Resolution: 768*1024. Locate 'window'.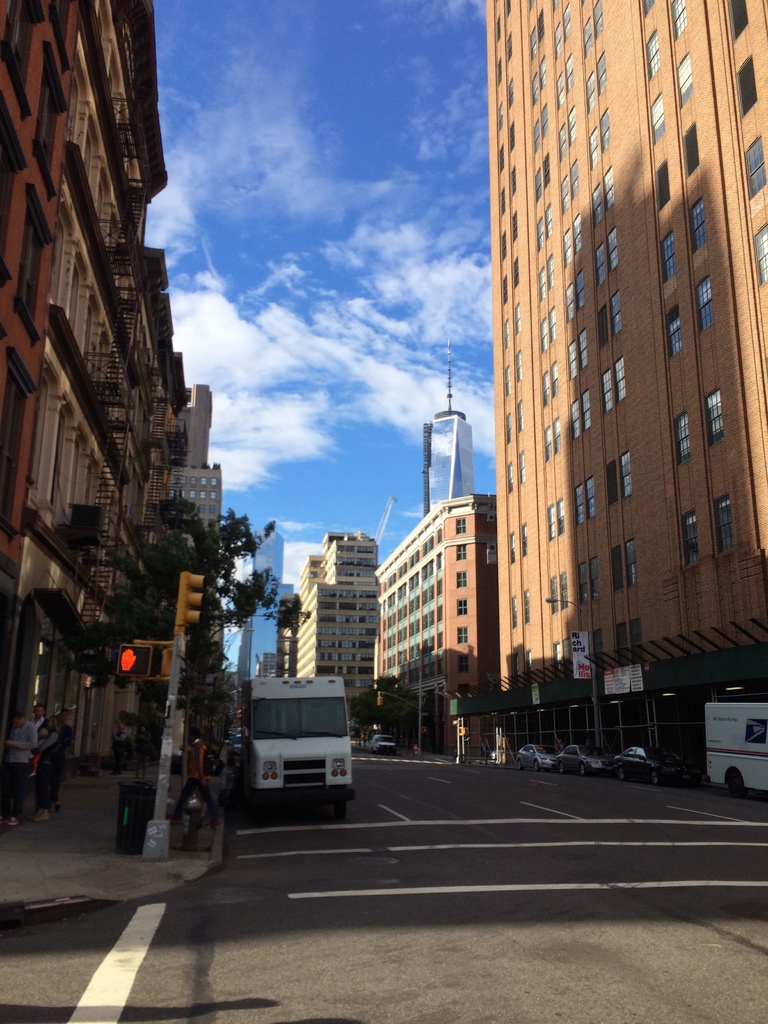
[x1=210, y1=504, x2=215, y2=515].
